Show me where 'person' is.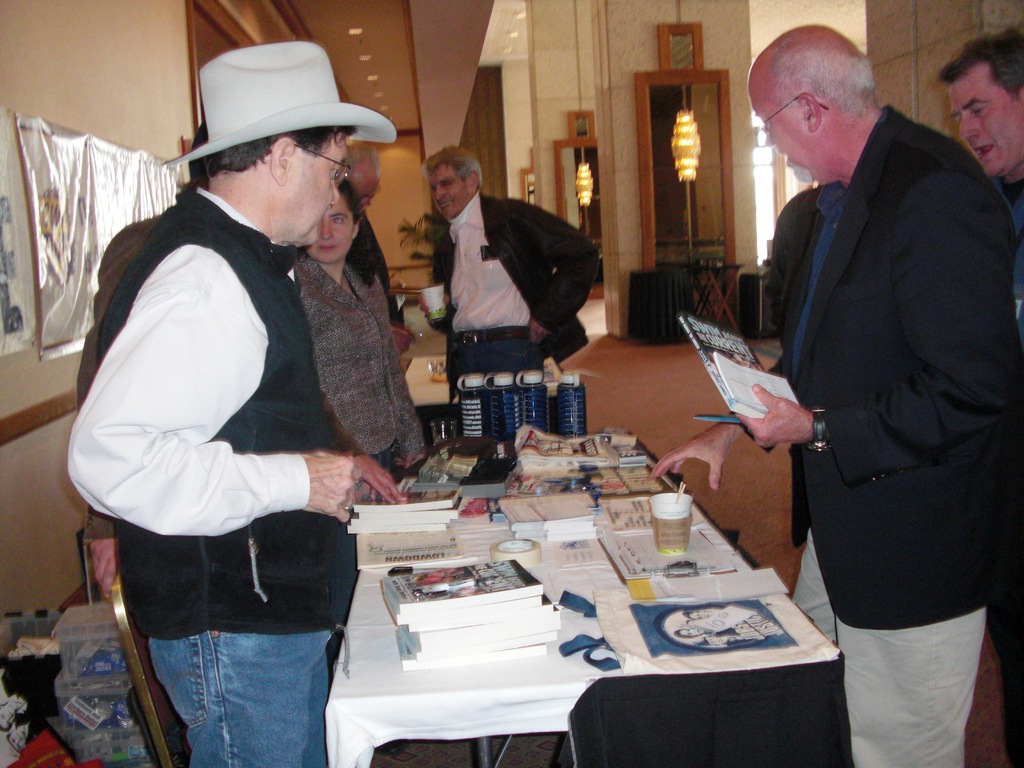
'person' is at <box>337,135,421,374</box>.
